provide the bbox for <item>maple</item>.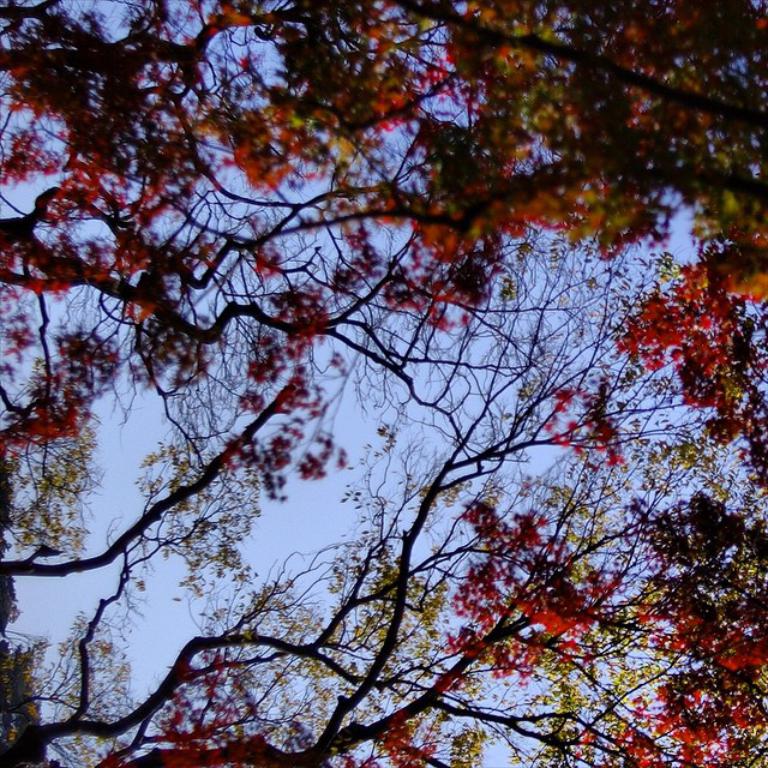
bbox(0, 2, 767, 767).
